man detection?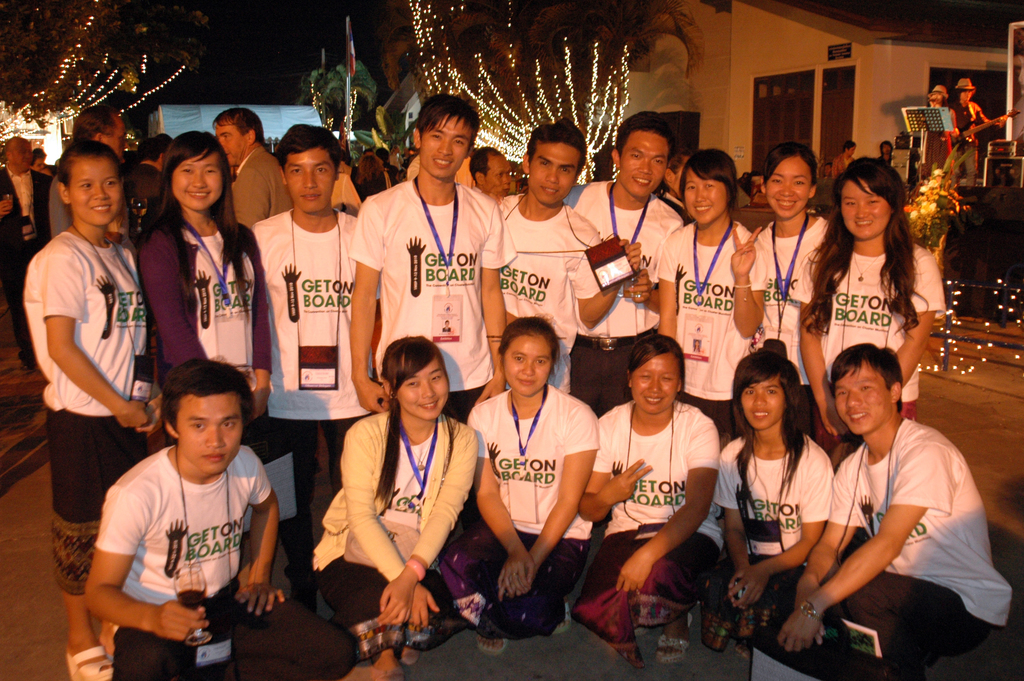
<bbox>348, 92, 504, 427</bbox>
